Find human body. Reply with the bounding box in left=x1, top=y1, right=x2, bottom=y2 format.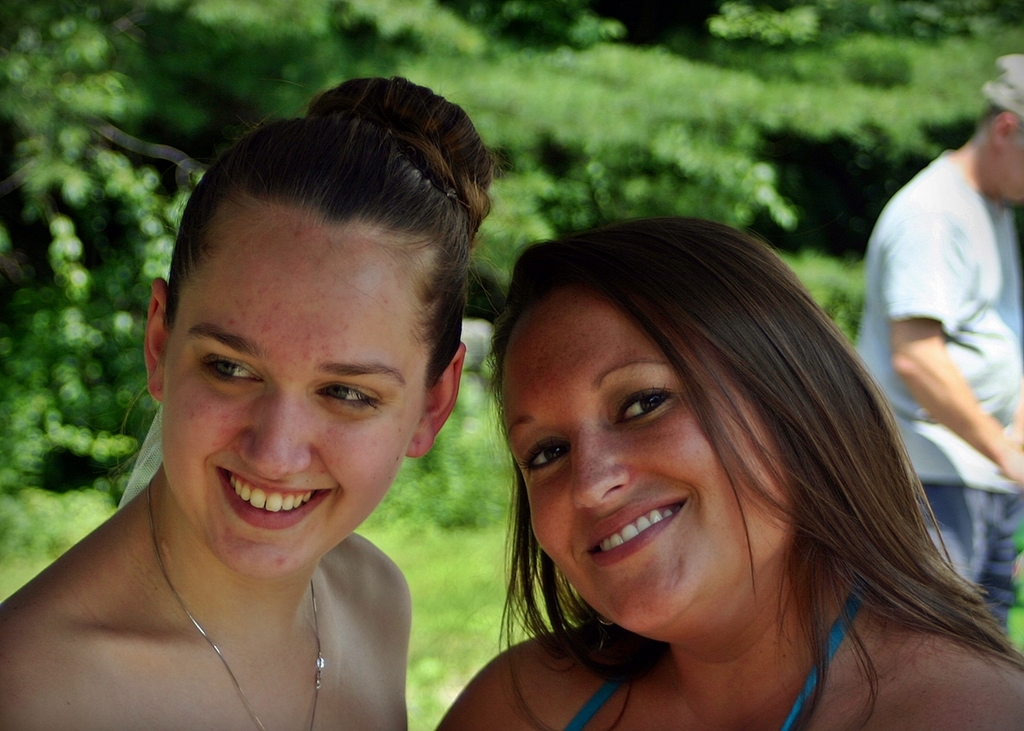
left=838, top=52, right=1023, bottom=622.
